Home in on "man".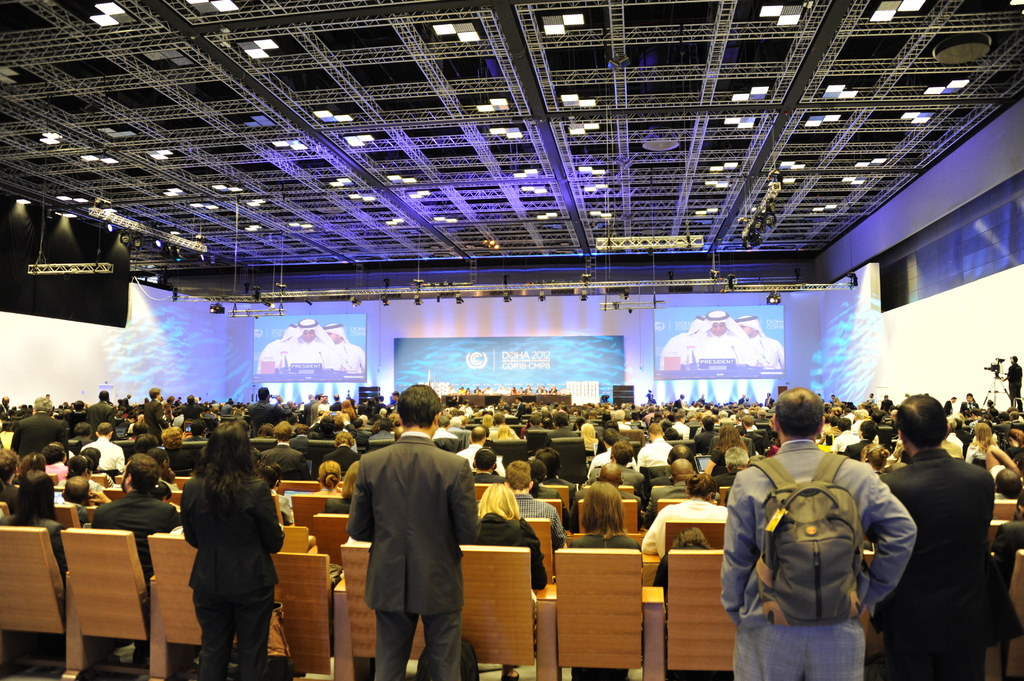
Homed in at 877 387 1004 680.
